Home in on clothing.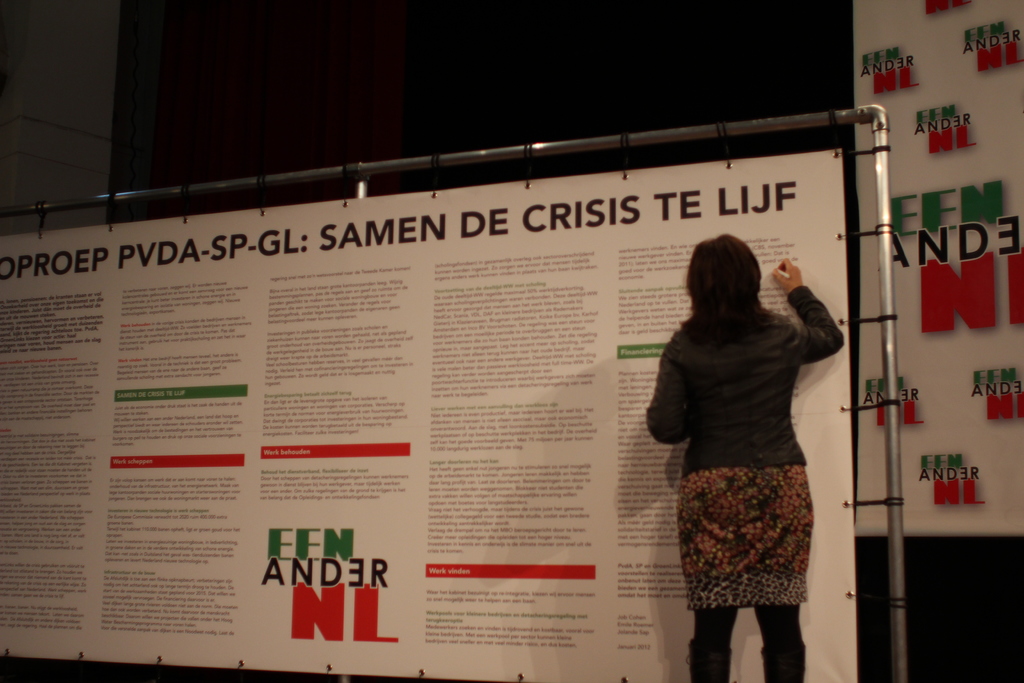
Homed in at <bbox>653, 260, 843, 629</bbox>.
